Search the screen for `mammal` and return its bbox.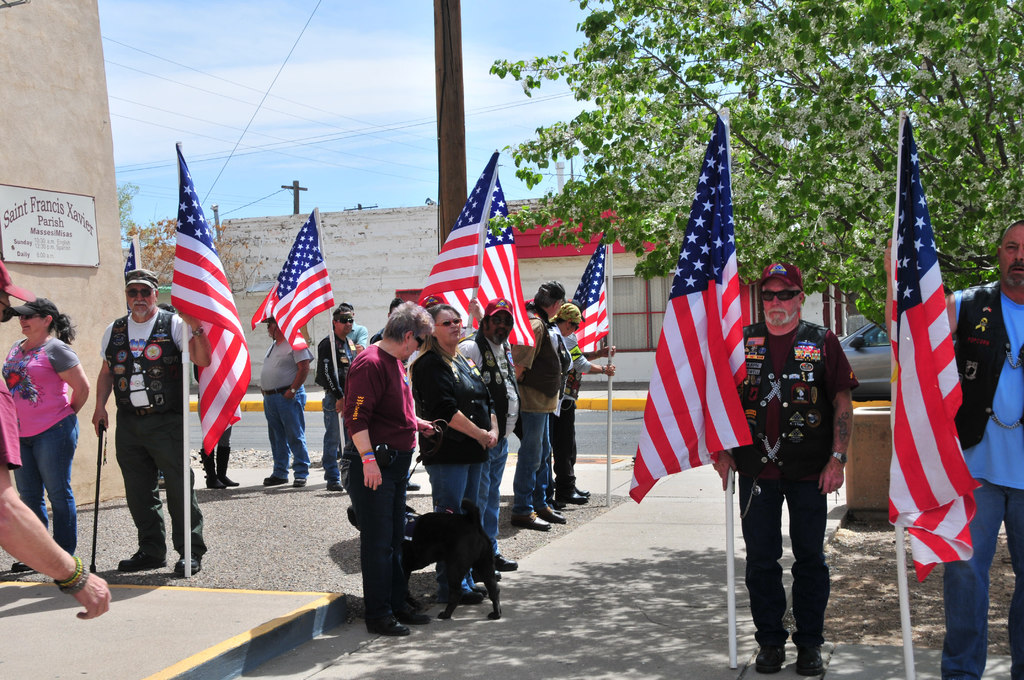
Found: box(412, 296, 484, 364).
